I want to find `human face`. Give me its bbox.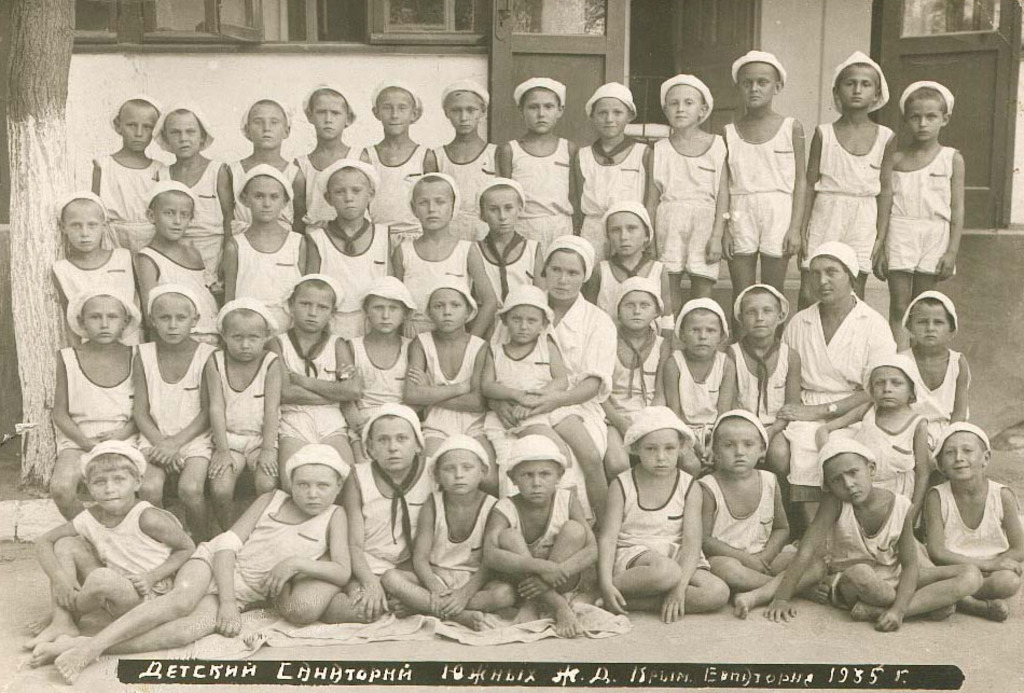
[left=60, top=205, right=103, bottom=248].
